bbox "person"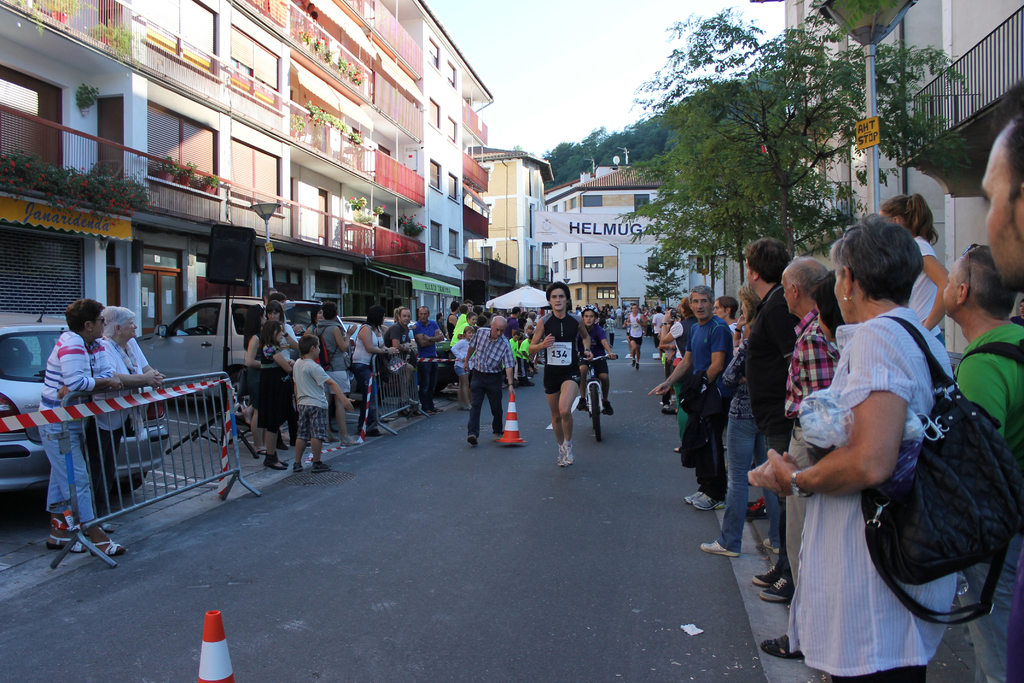
308 299 358 449
